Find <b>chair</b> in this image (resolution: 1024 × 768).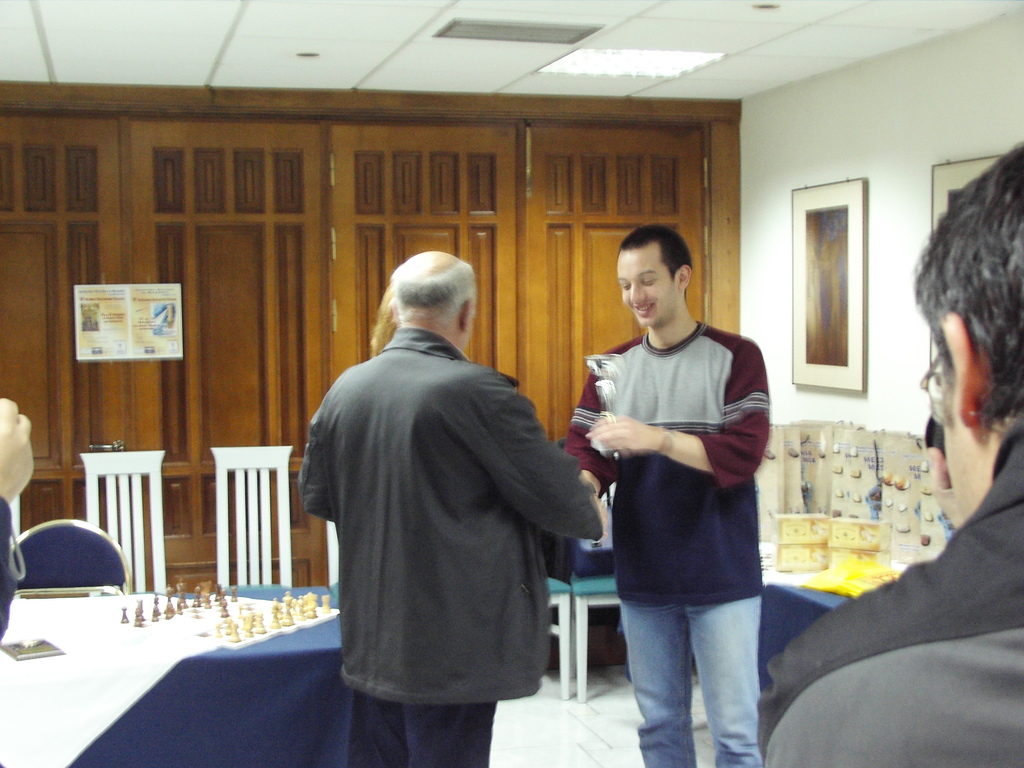
6 516 132 593.
